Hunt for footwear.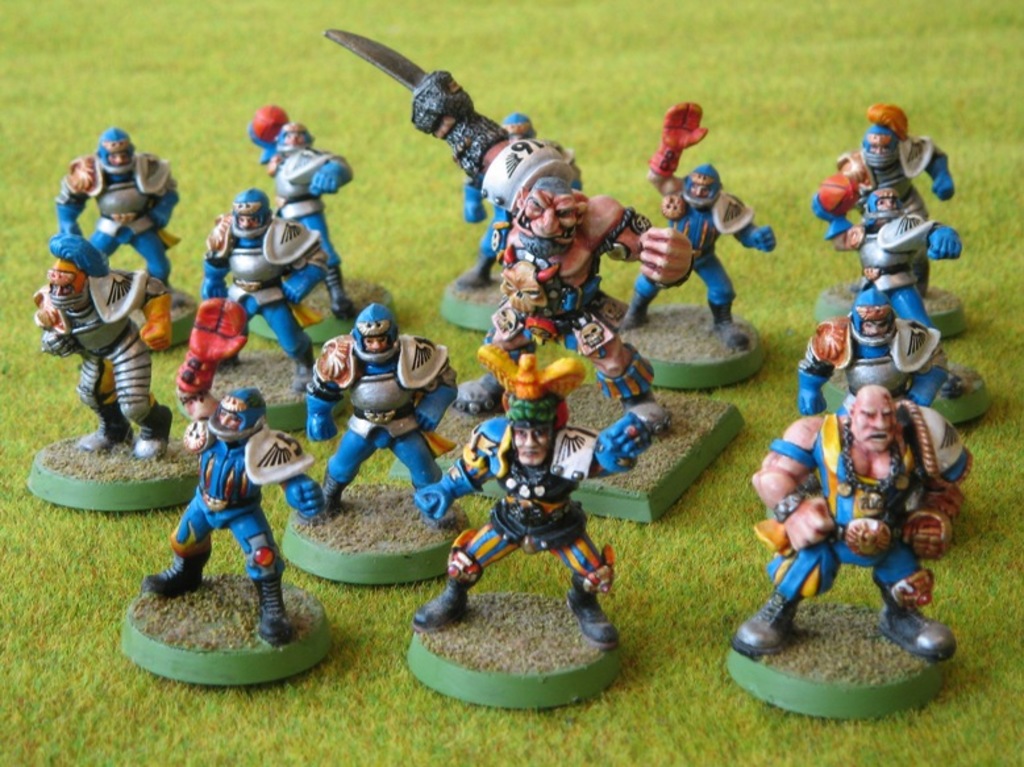
Hunted down at select_region(412, 595, 470, 628).
